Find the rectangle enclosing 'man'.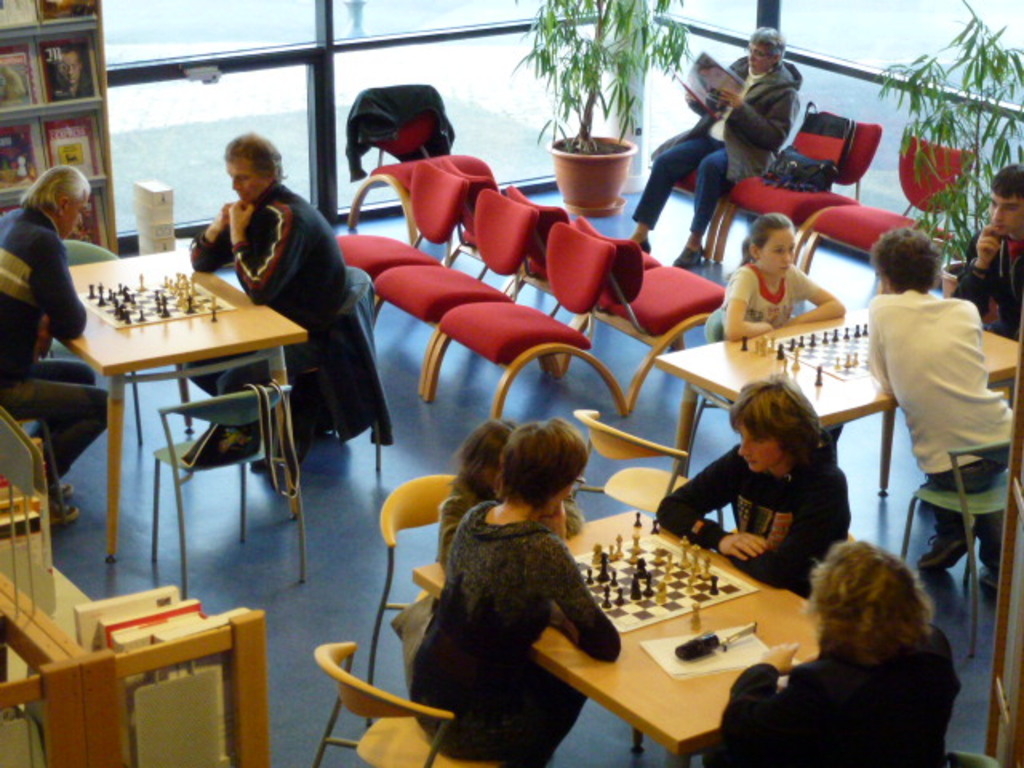
rect(0, 168, 110, 525).
